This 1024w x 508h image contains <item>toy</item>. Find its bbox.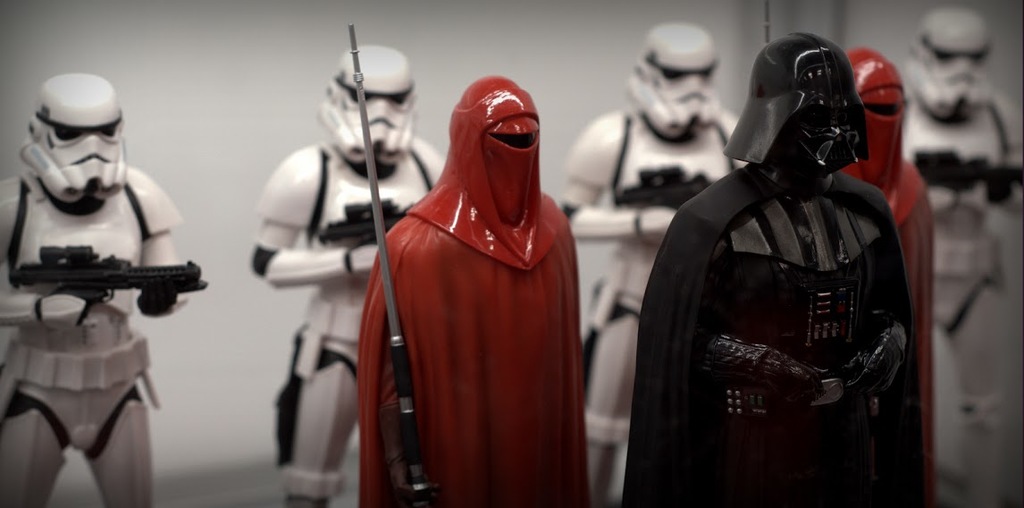
crop(0, 67, 206, 465).
